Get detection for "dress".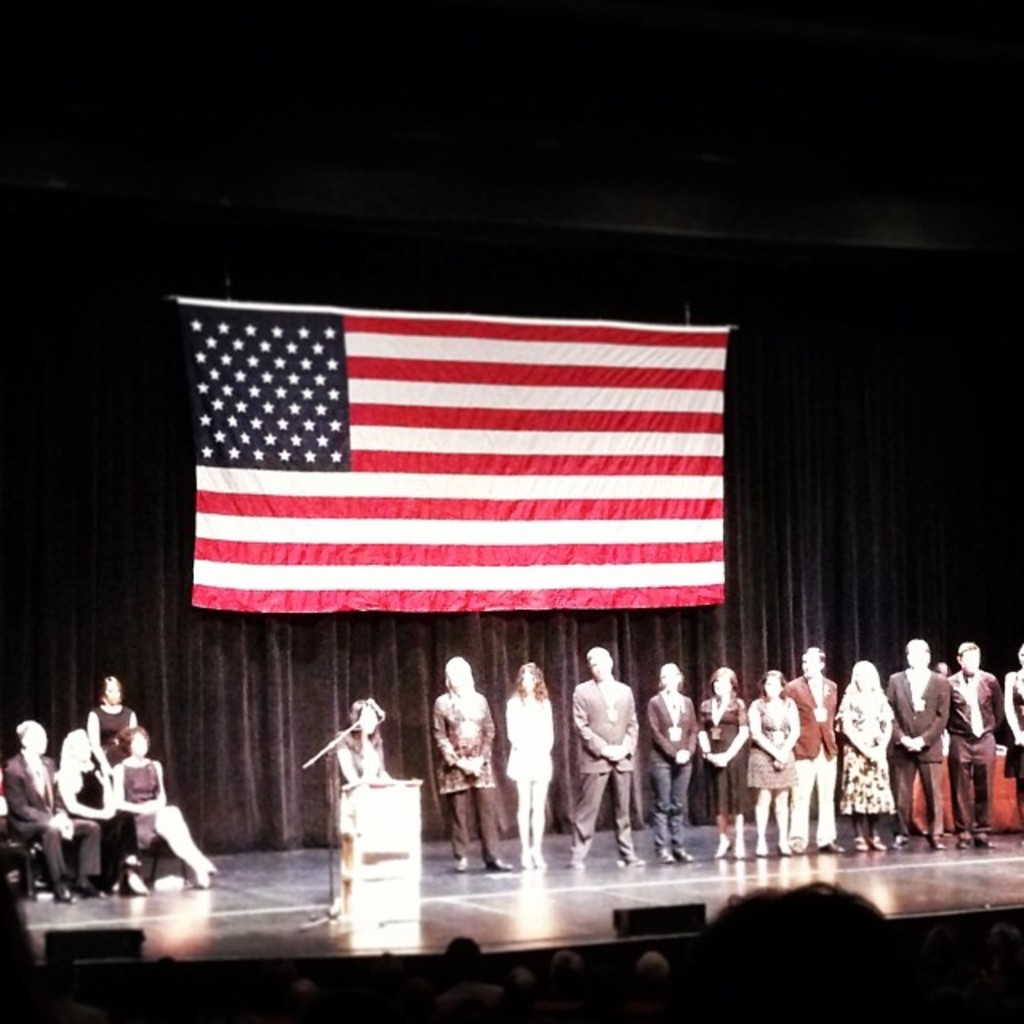
Detection: <box>338,754,378,840</box>.
